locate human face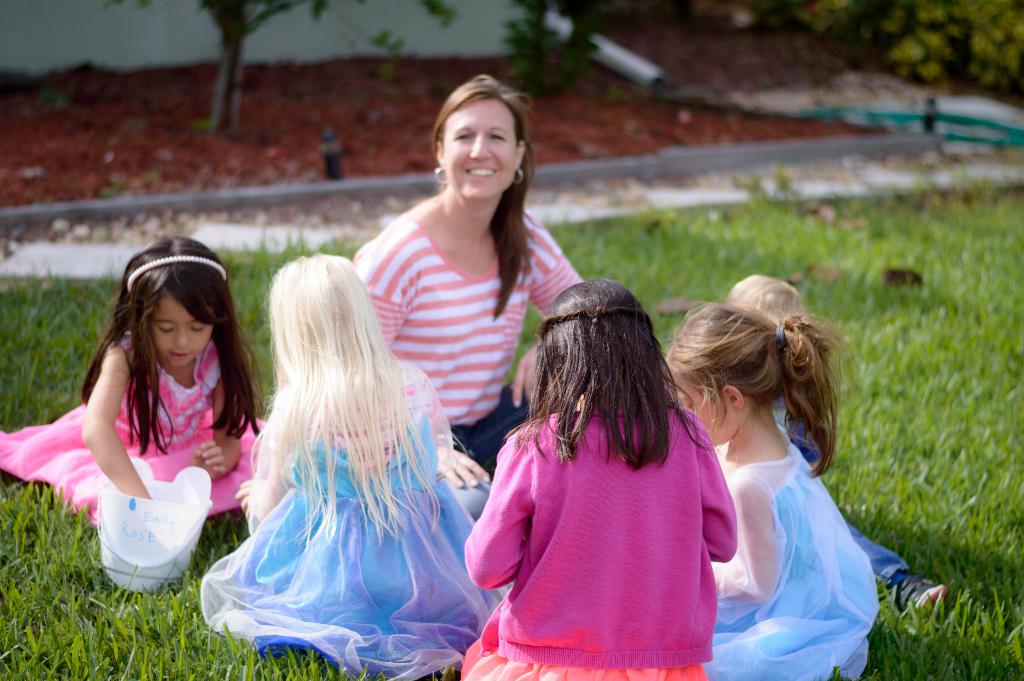
{"left": 147, "top": 297, "right": 215, "bottom": 372}
